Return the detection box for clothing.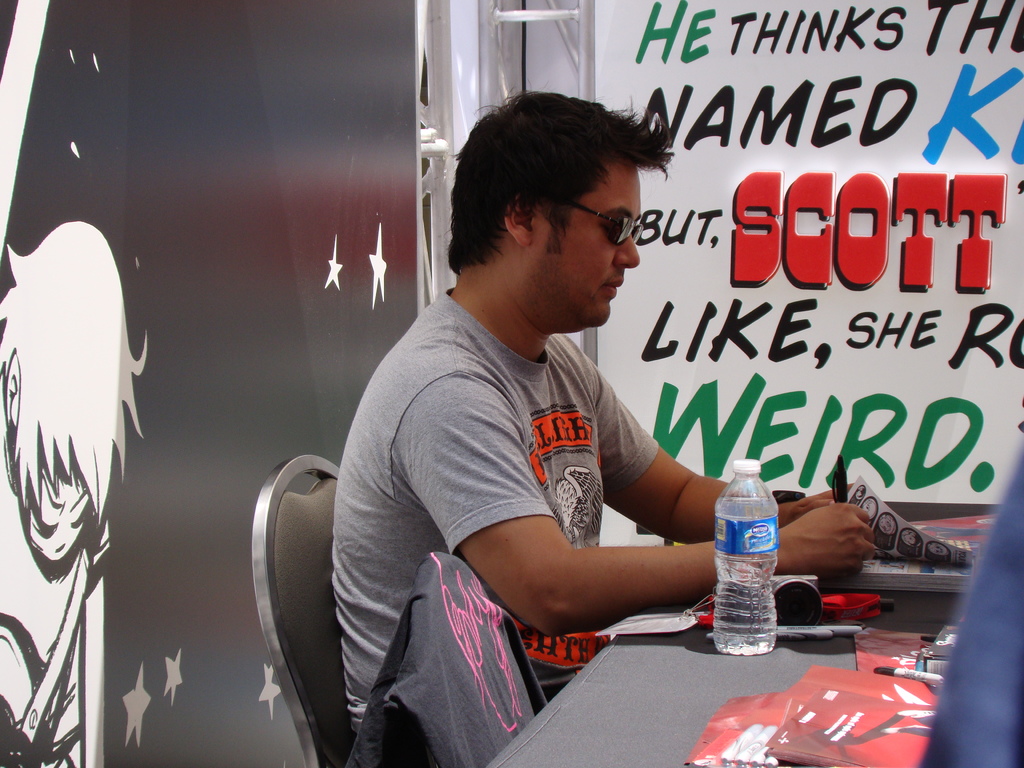
bbox=(322, 286, 666, 744).
